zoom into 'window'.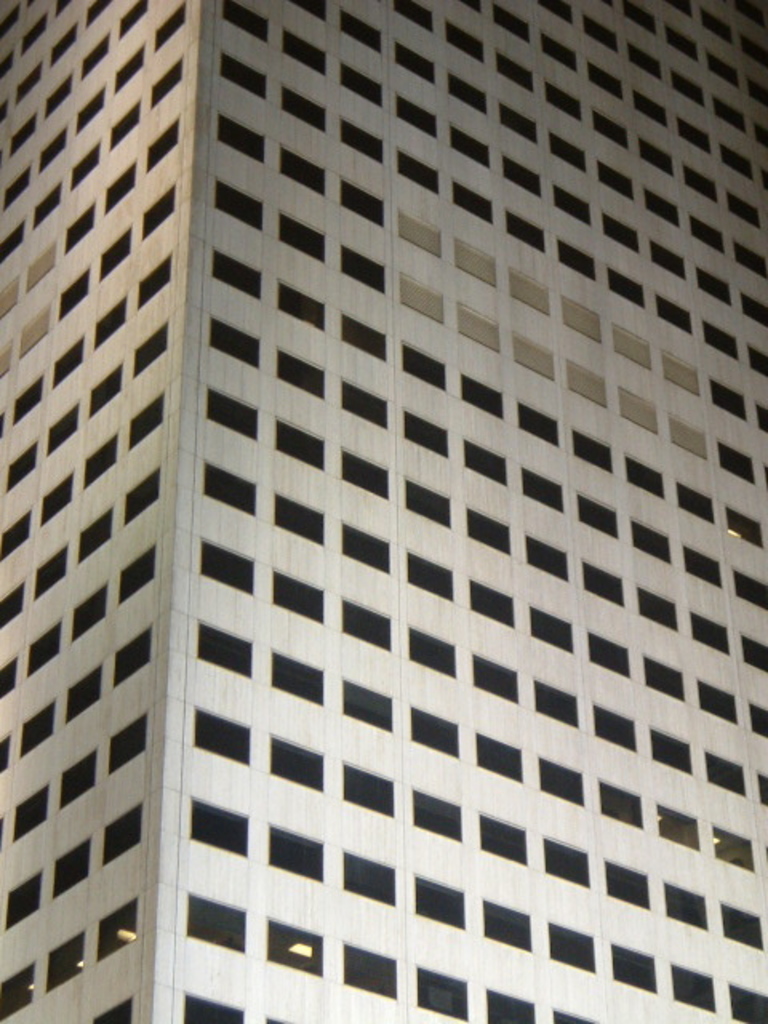
Zoom target: (left=715, top=438, right=760, bottom=482).
